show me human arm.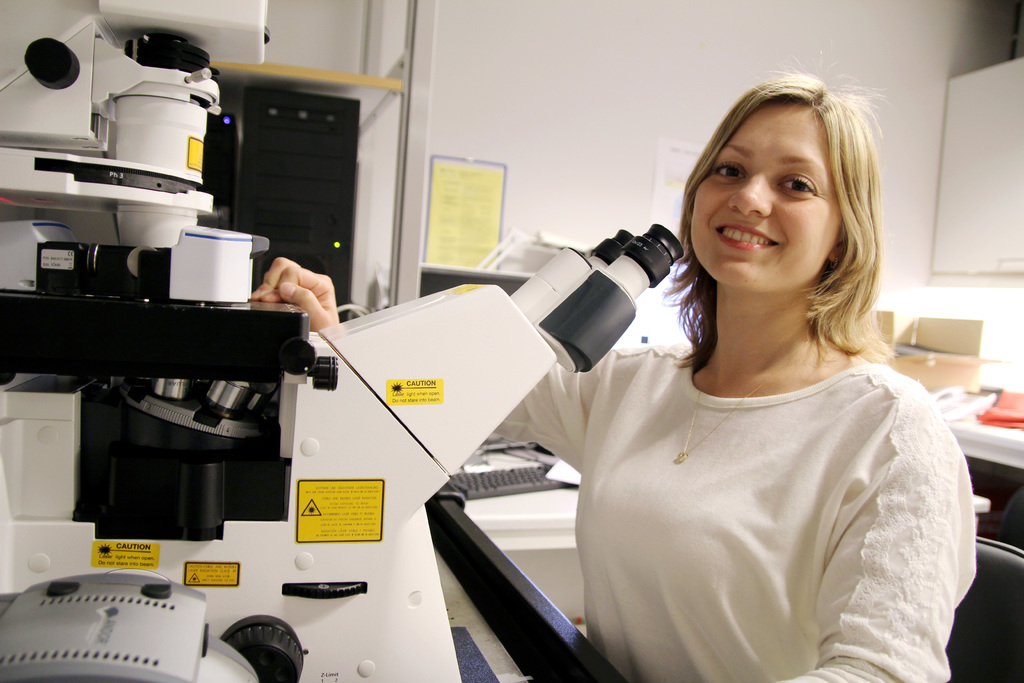
human arm is here: (left=742, top=362, right=1000, bottom=682).
